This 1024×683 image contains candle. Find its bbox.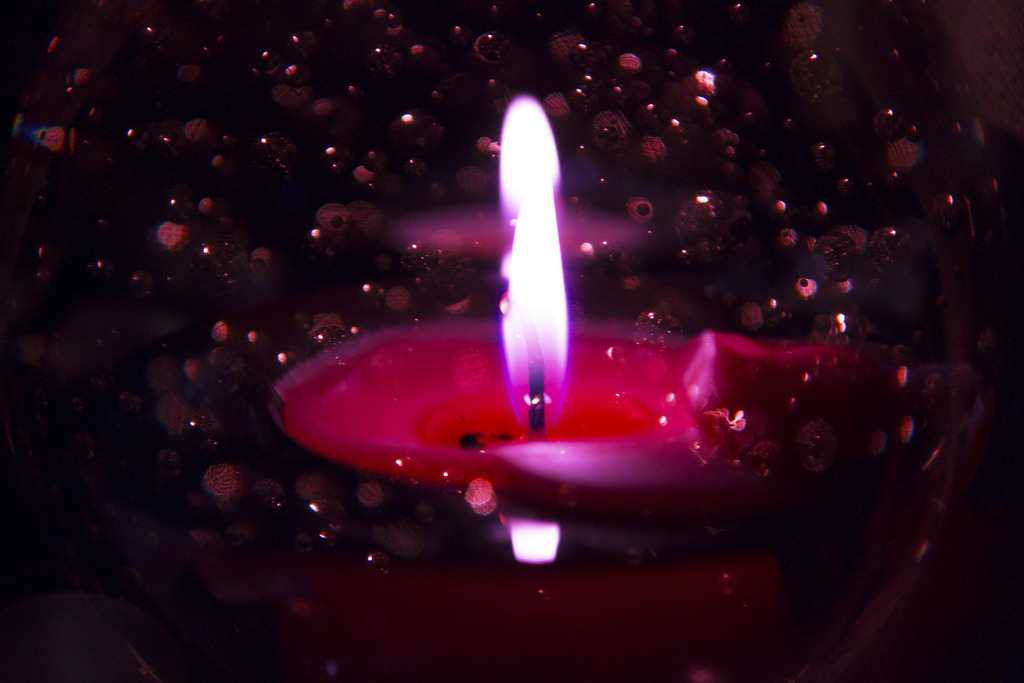
275, 80, 870, 516.
